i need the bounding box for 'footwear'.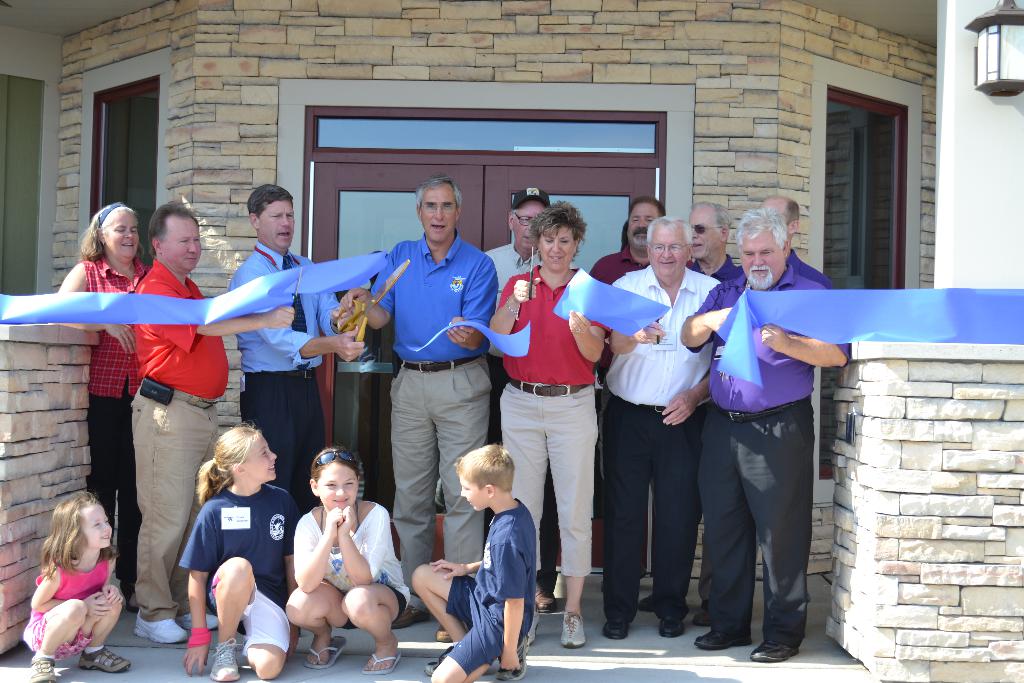
Here it is: crop(390, 604, 430, 630).
